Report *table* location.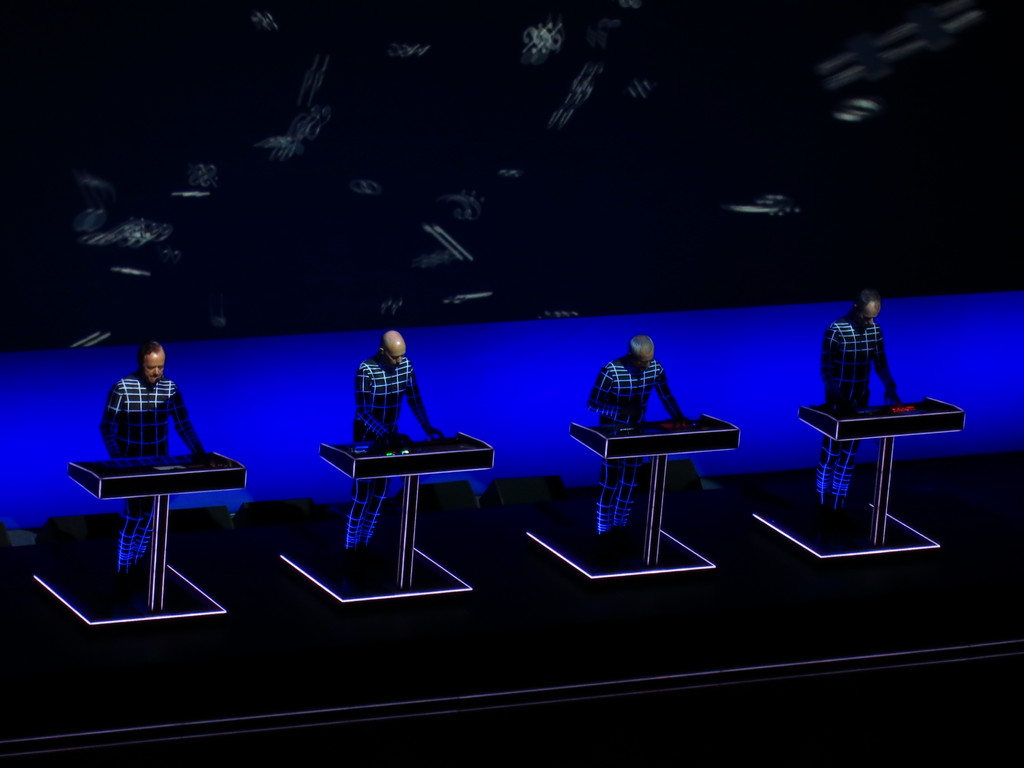
Report: <region>532, 415, 742, 575</region>.
